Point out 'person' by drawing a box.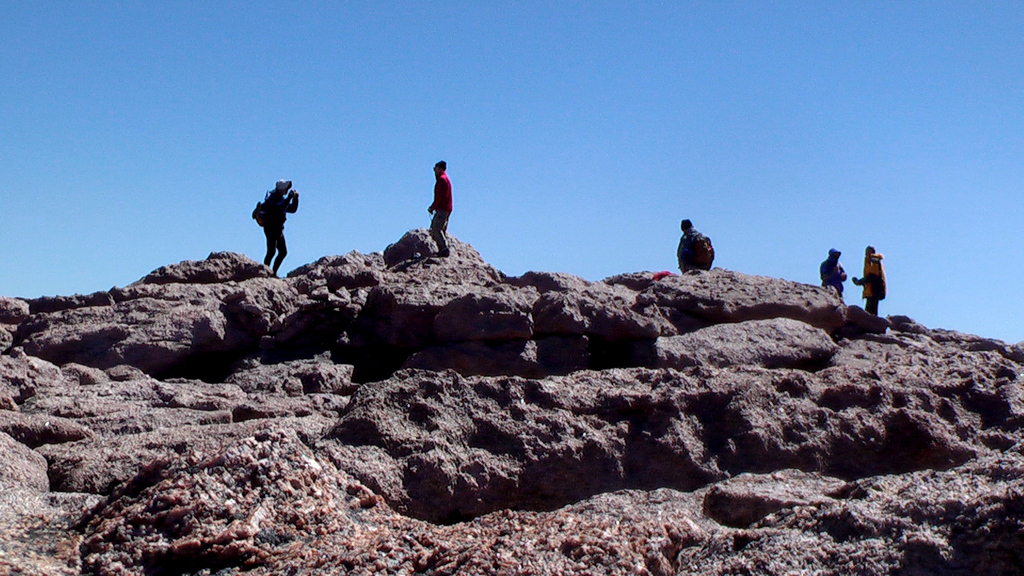
x1=669 y1=214 x2=708 y2=276.
